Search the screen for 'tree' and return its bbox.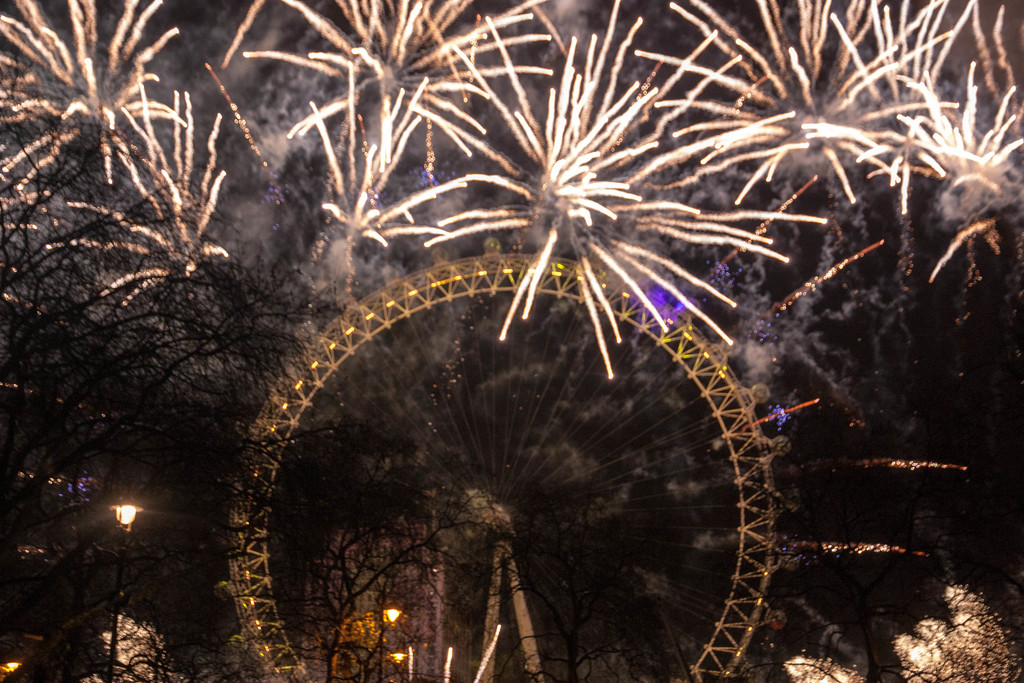
Found: crop(0, 35, 496, 682).
